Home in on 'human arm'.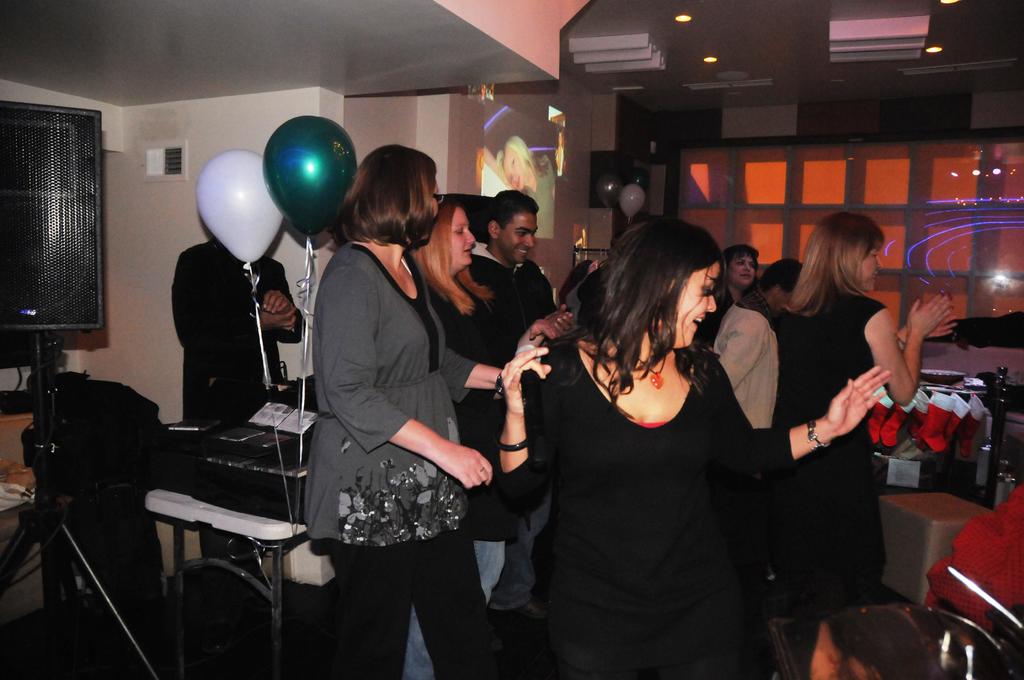
Homed in at [x1=754, y1=357, x2=890, y2=476].
